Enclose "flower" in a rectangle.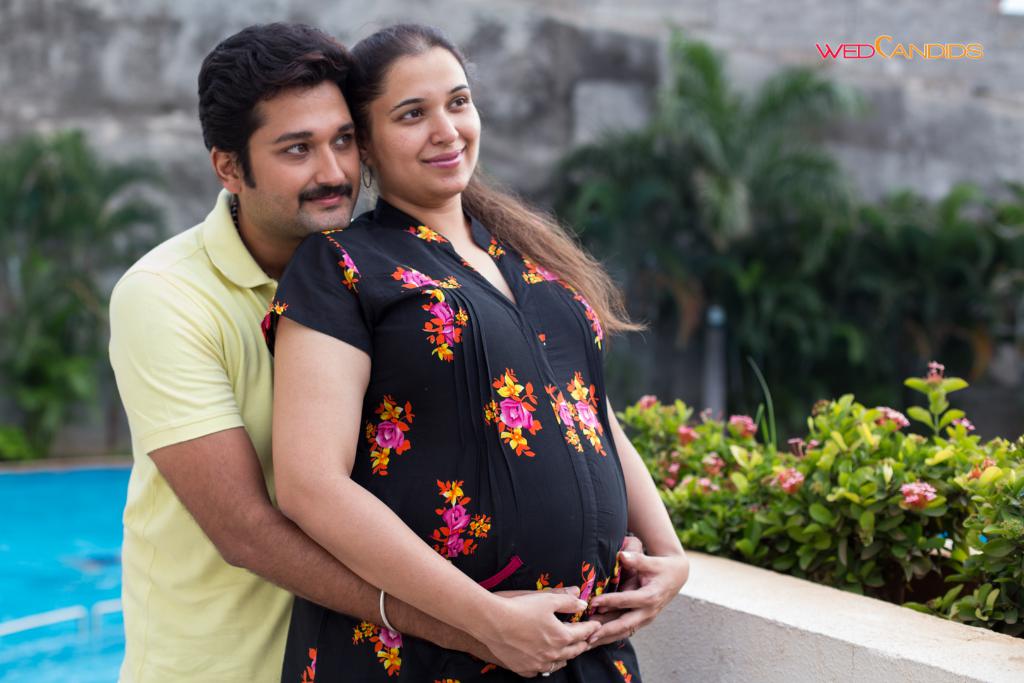
376,629,402,650.
